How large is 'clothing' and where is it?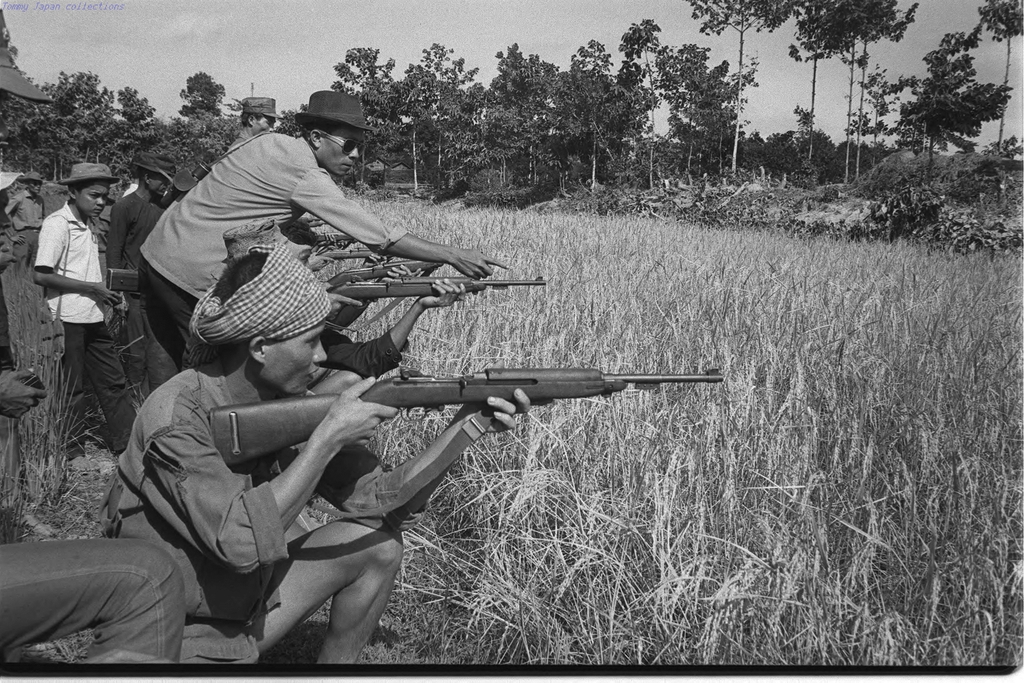
Bounding box: bbox(99, 373, 424, 670).
